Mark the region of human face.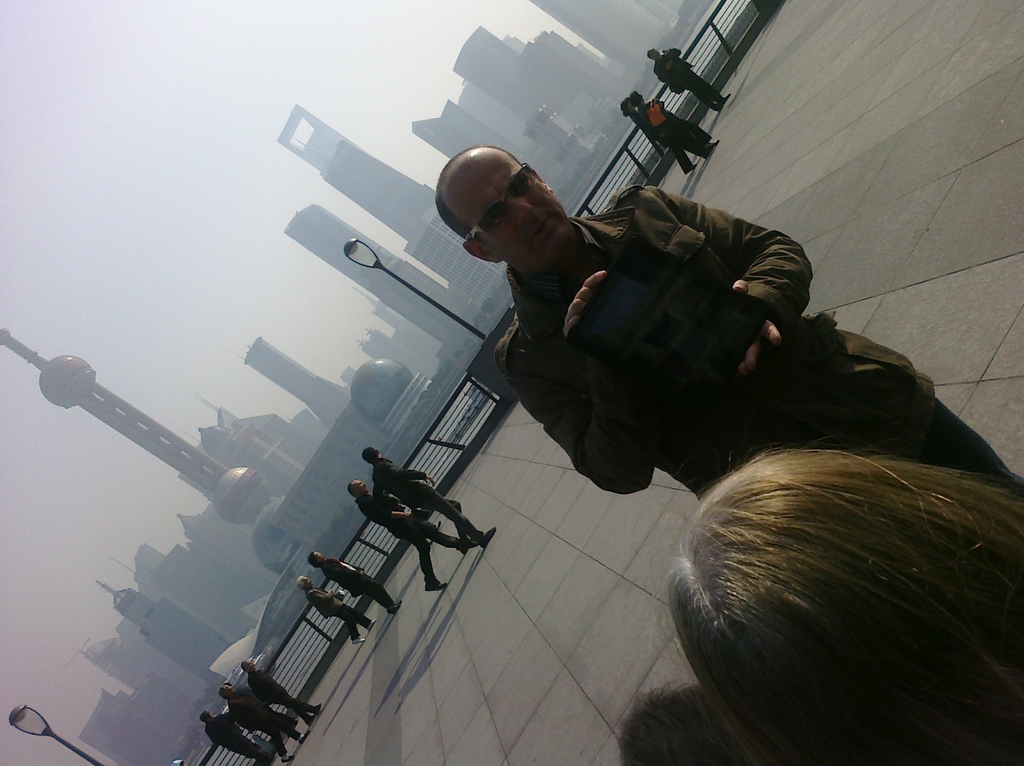
Region: bbox=[454, 151, 573, 272].
